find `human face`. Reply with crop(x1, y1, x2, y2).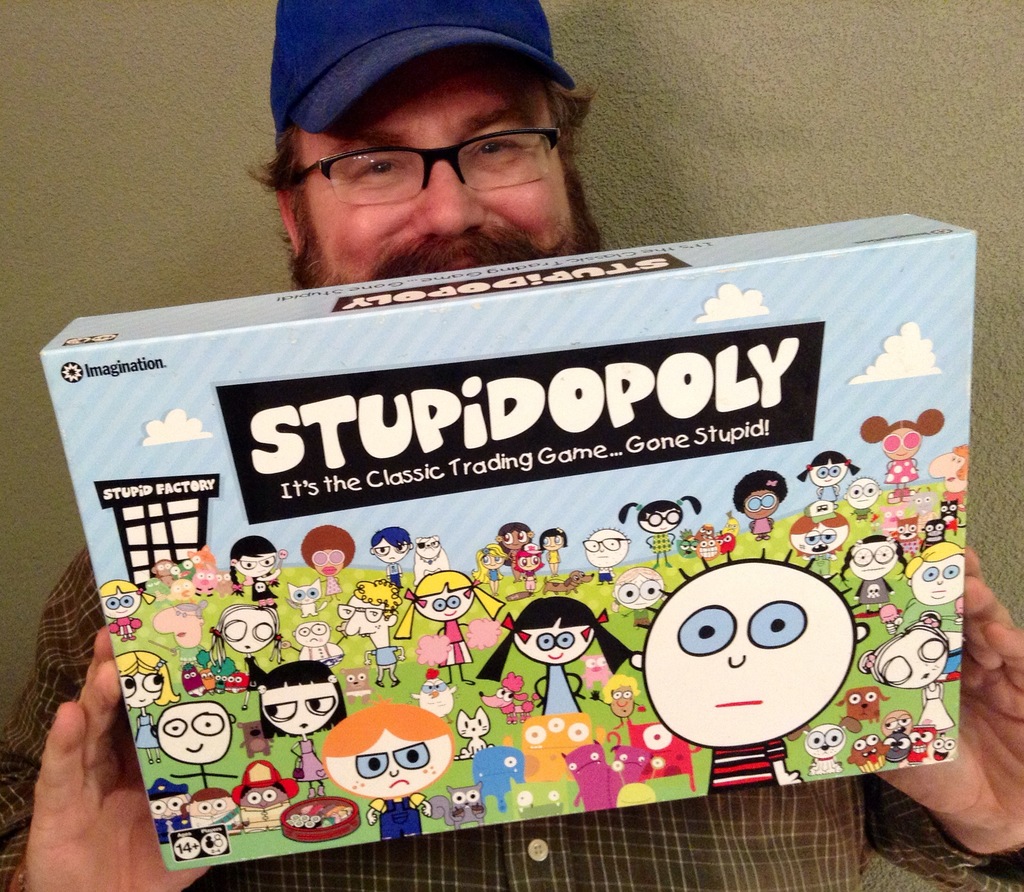
crop(878, 642, 945, 683).
